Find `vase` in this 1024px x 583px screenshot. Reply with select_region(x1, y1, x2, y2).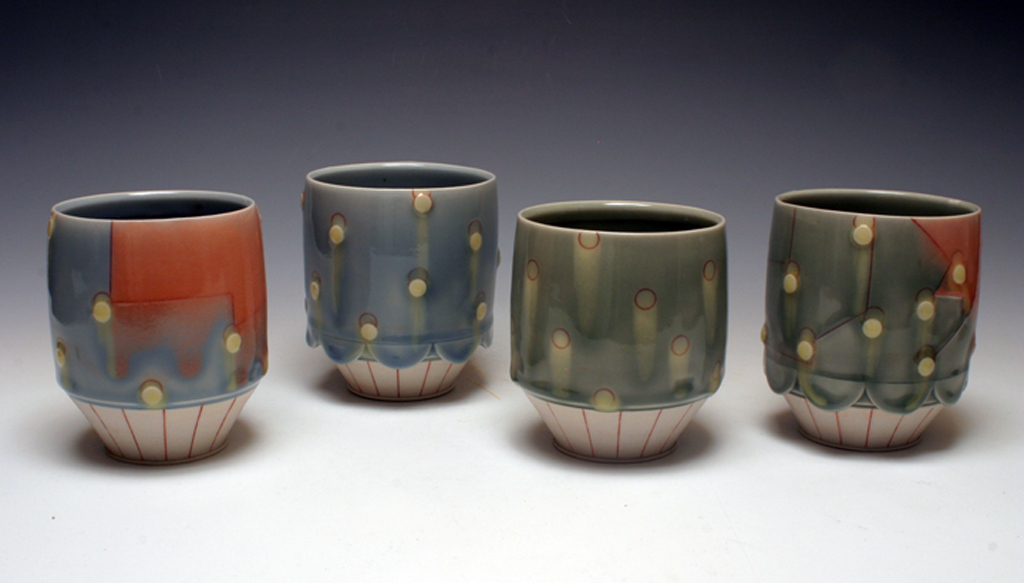
select_region(303, 157, 501, 403).
